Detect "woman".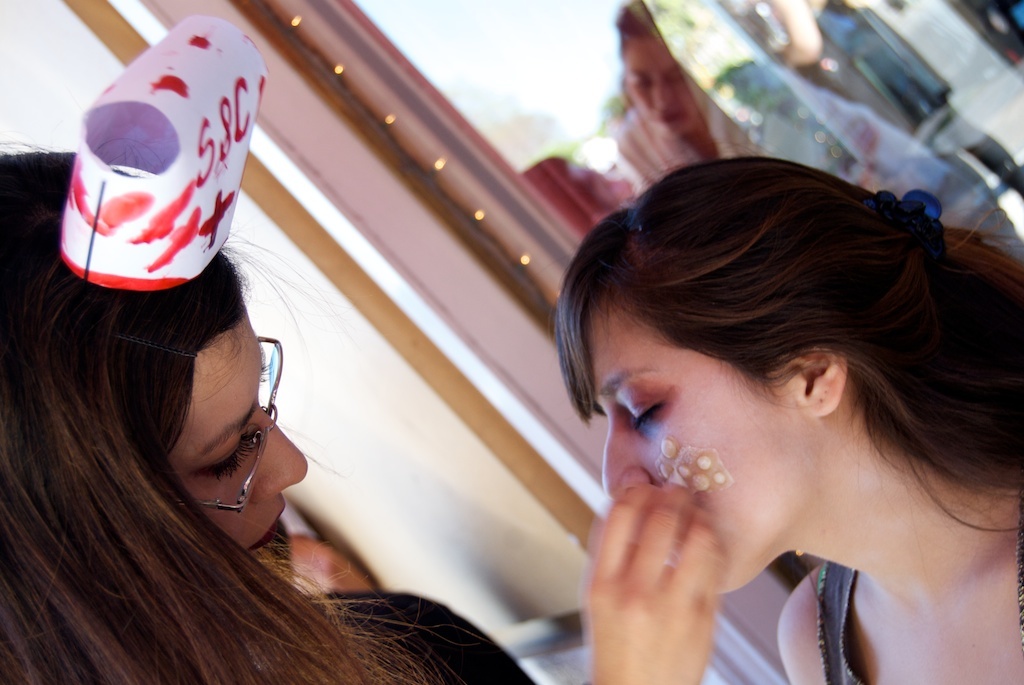
Detected at x1=0 y1=141 x2=730 y2=684.
